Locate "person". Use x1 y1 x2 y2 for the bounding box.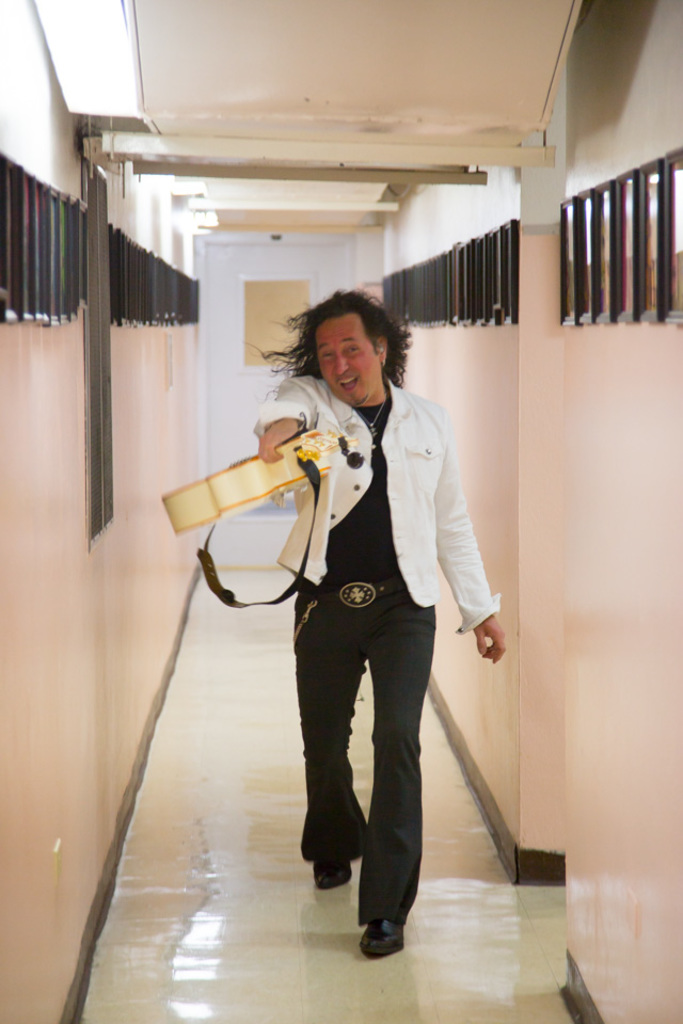
249 289 508 956.
